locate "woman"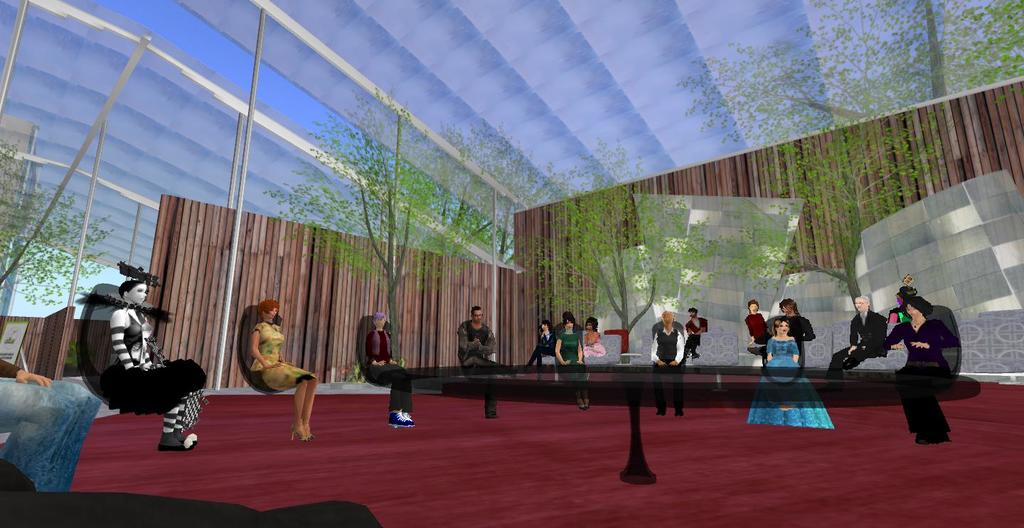
<bbox>528, 323, 557, 366</bbox>
